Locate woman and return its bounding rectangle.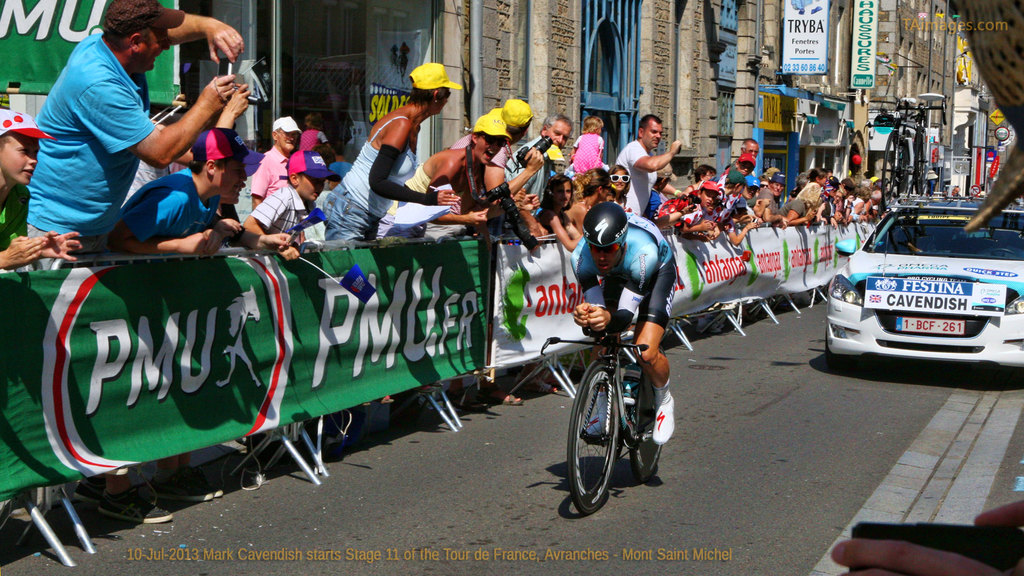
(378, 132, 508, 239).
